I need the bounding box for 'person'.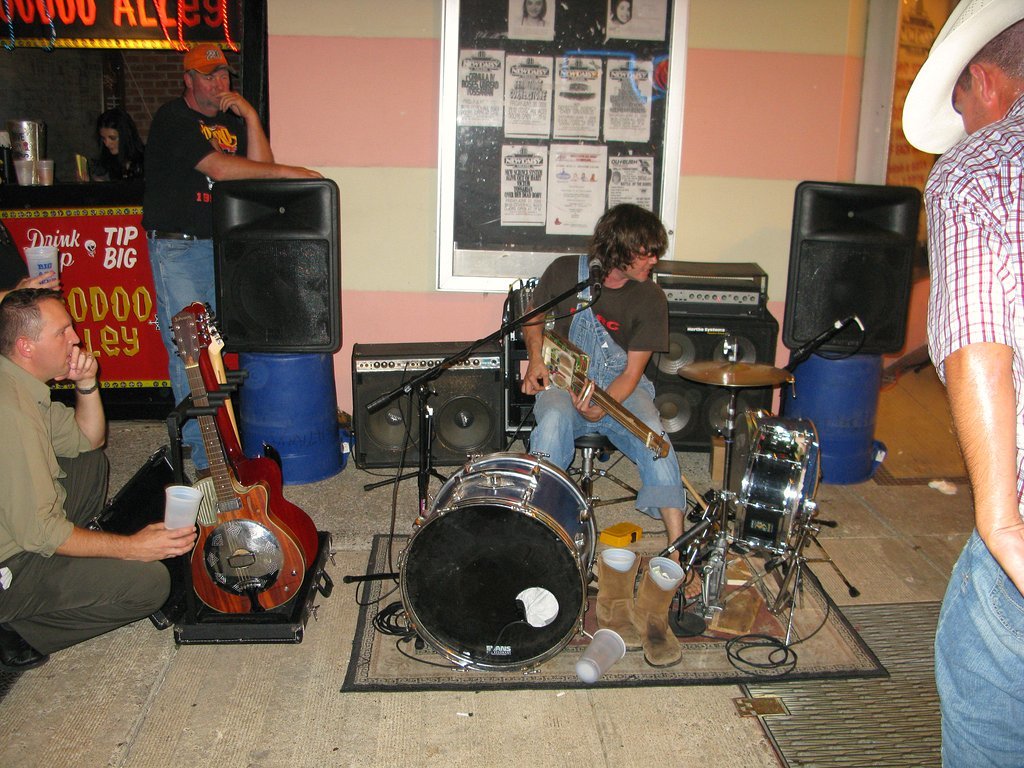
Here it is: bbox(519, 197, 705, 599).
